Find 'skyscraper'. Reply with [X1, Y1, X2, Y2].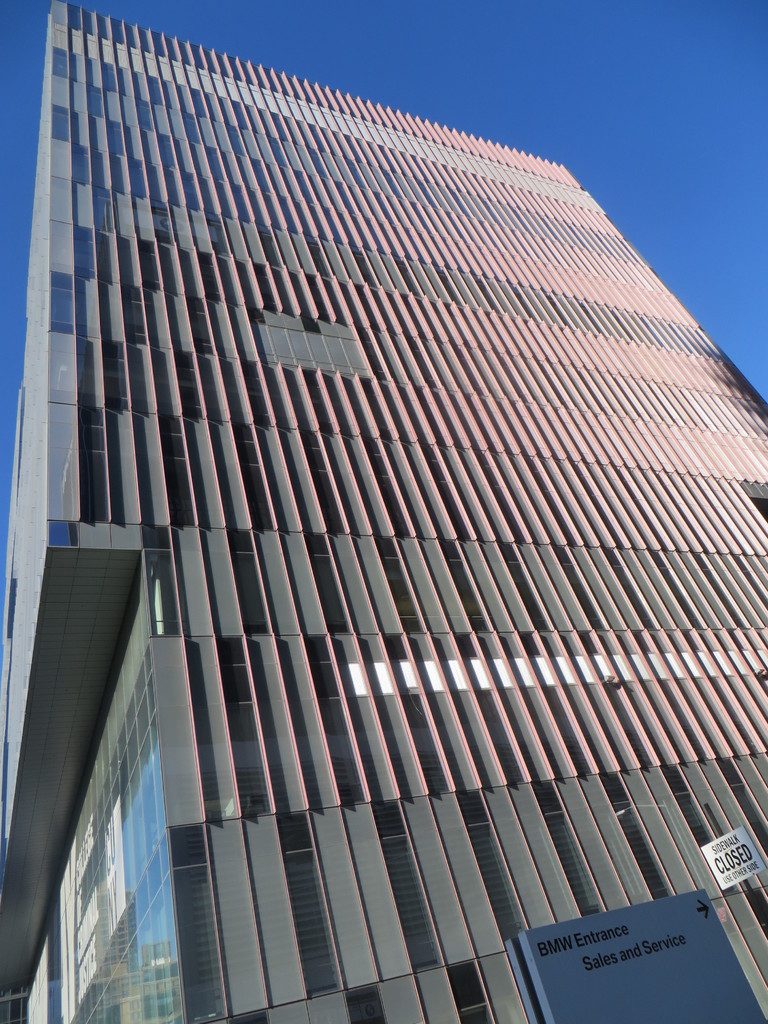
[0, 19, 751, 1018].
